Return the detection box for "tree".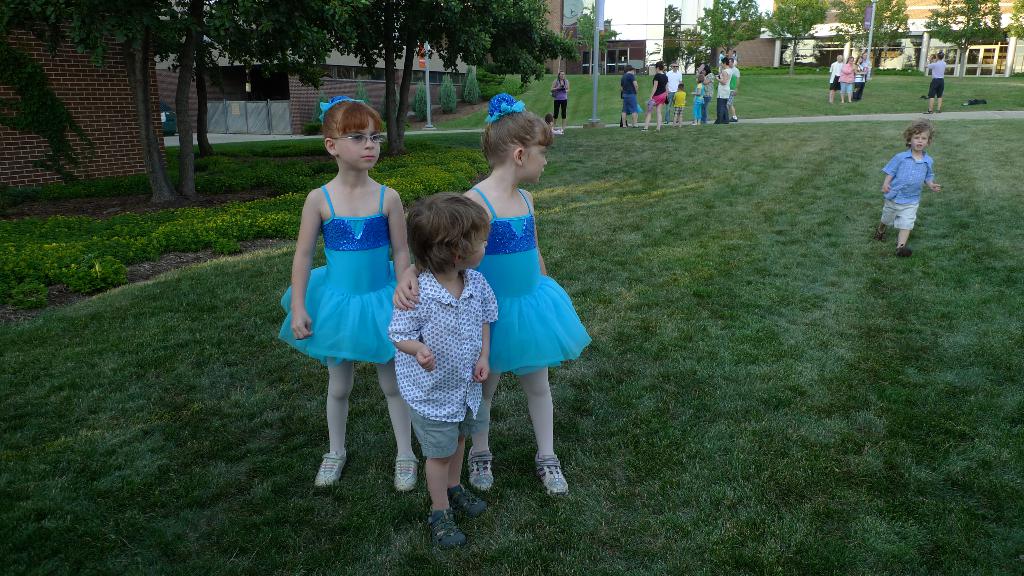
detection(922, 0, 1005, 83).
